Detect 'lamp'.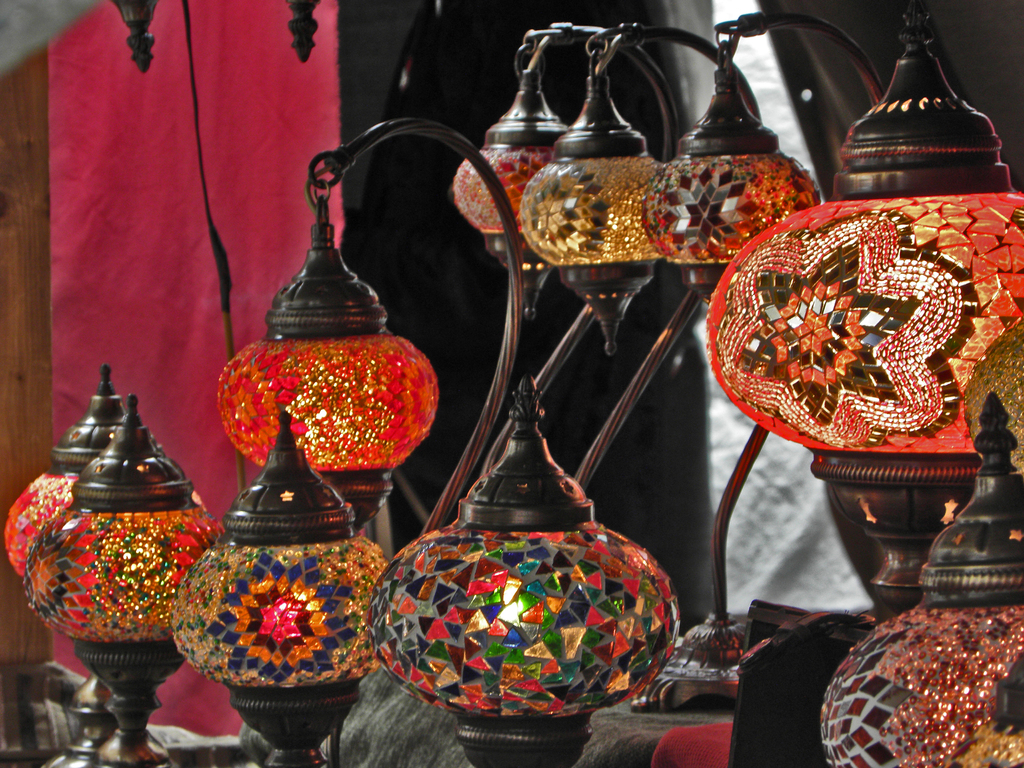
Detected at 819 390 1023 767.
